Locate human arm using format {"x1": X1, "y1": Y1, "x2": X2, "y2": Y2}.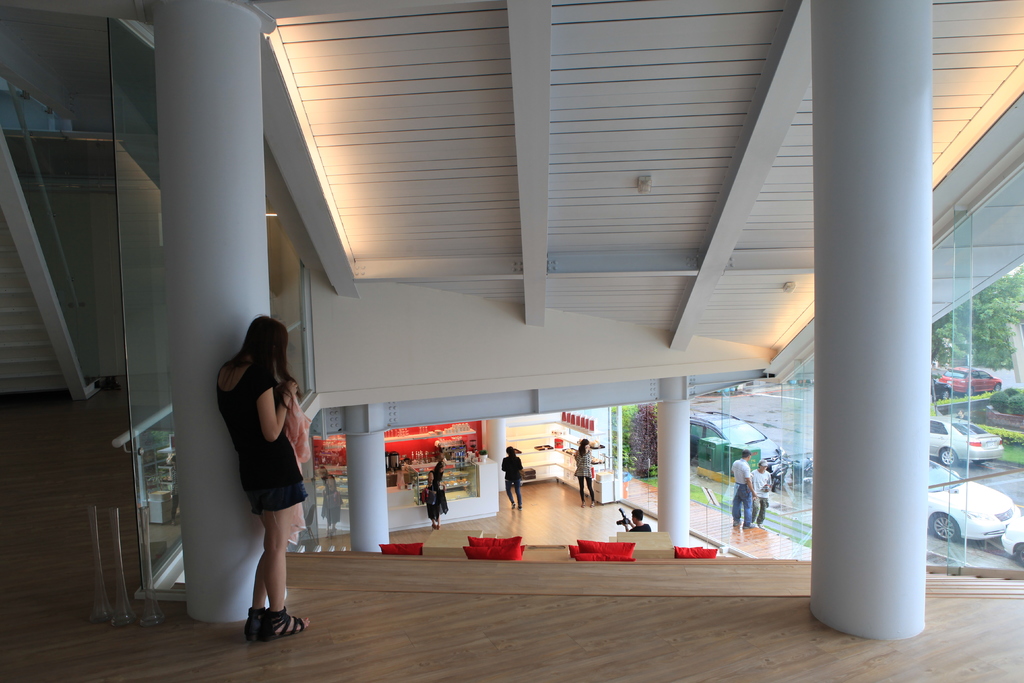
{"x1": 742, "y1": 464, "x2": 757, "y2": 500}.
